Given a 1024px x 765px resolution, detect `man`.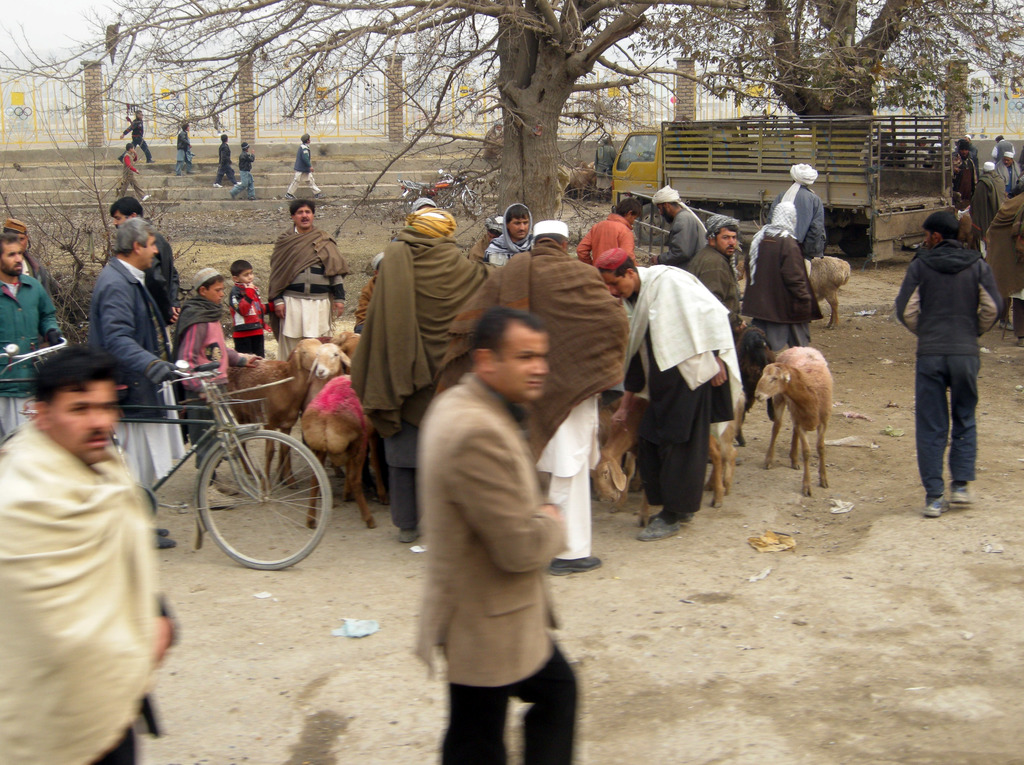
<region>645, 170, 706, 267</region>.
